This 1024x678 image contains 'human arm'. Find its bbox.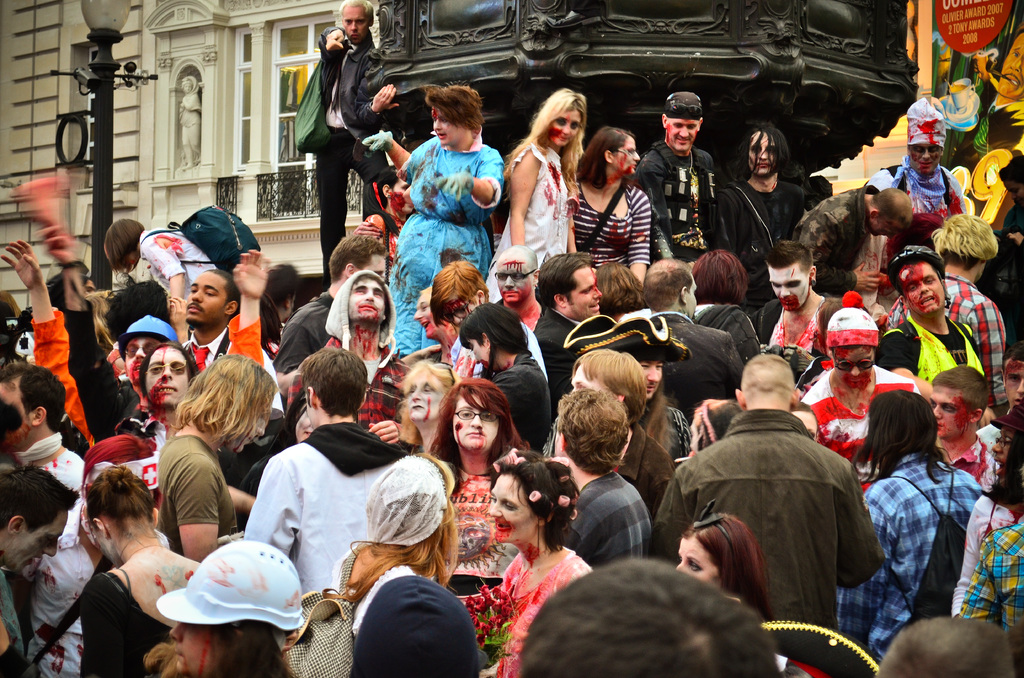
[x1=36, y1=224, x2=127, y2=433].
